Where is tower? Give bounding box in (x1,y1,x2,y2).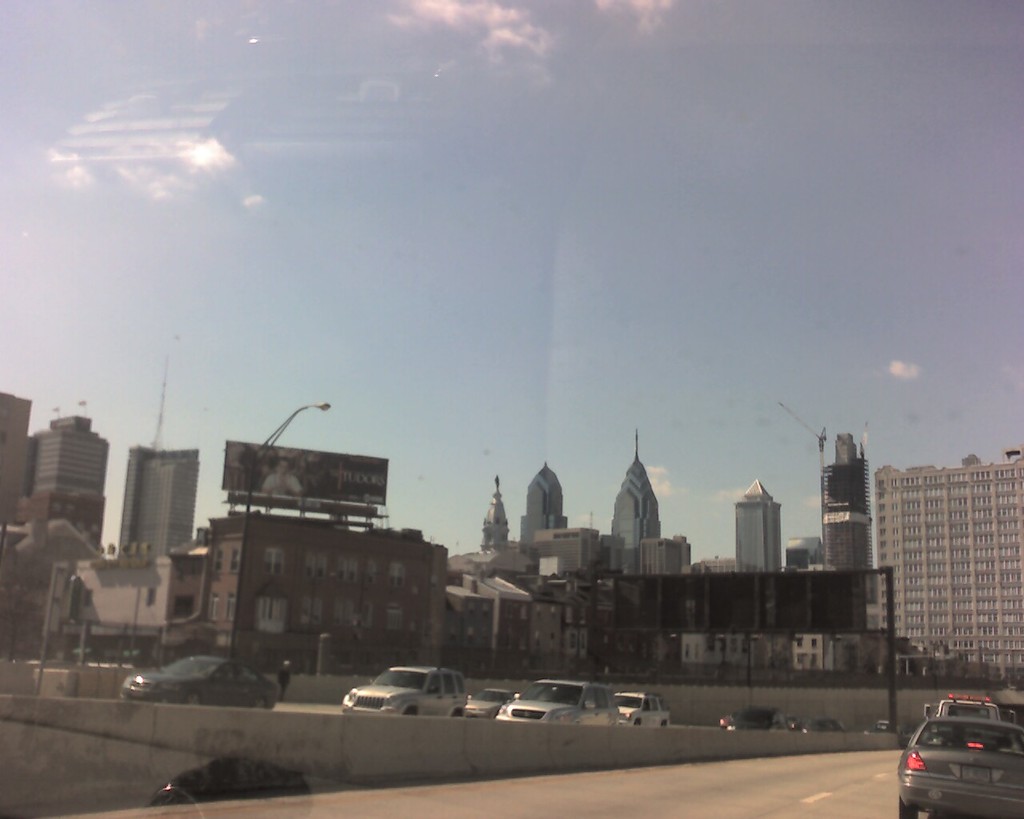
(34,413,103,551).
